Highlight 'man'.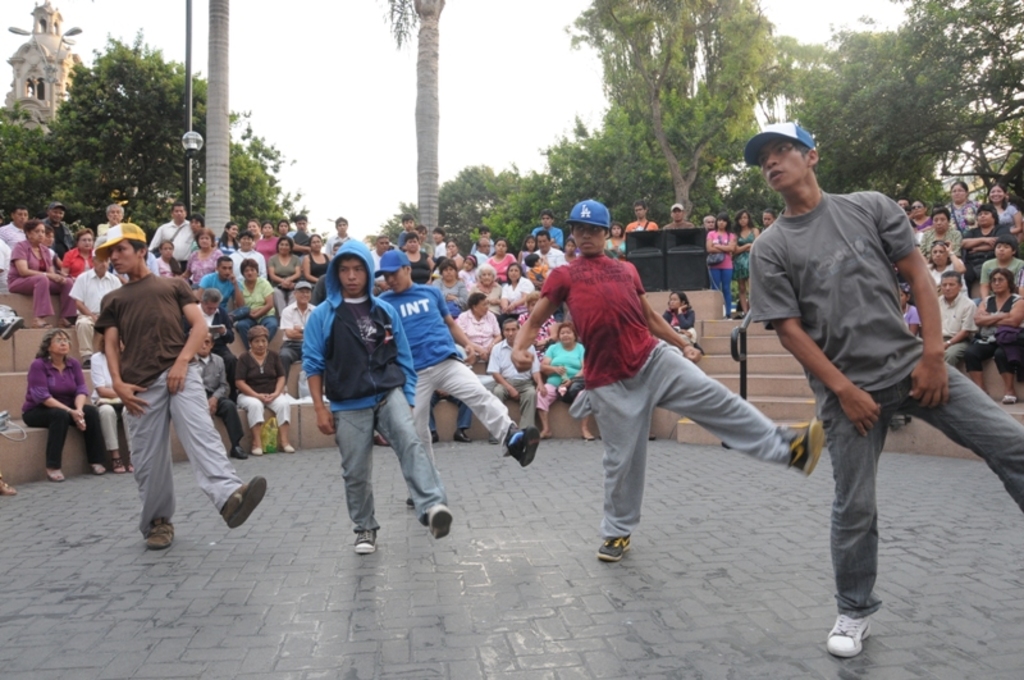
Highlighted region: (x1=744, y1=109, x2=1023, y2=666).
